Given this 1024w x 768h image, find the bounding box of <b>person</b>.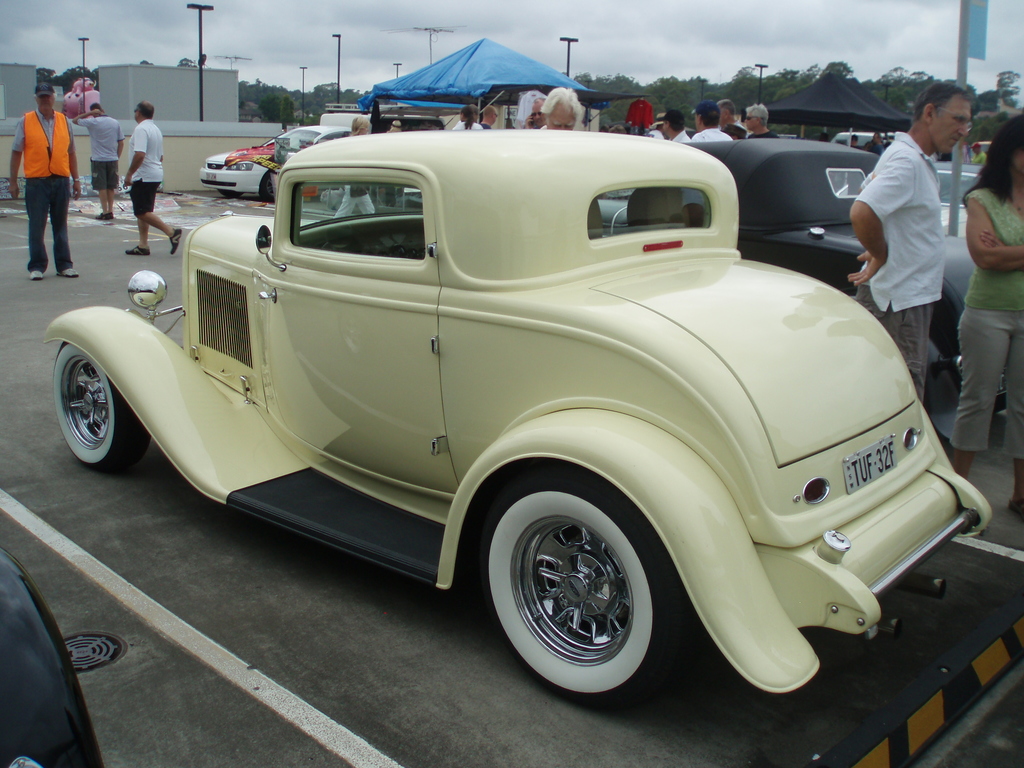
641, 113, 694, 147.
